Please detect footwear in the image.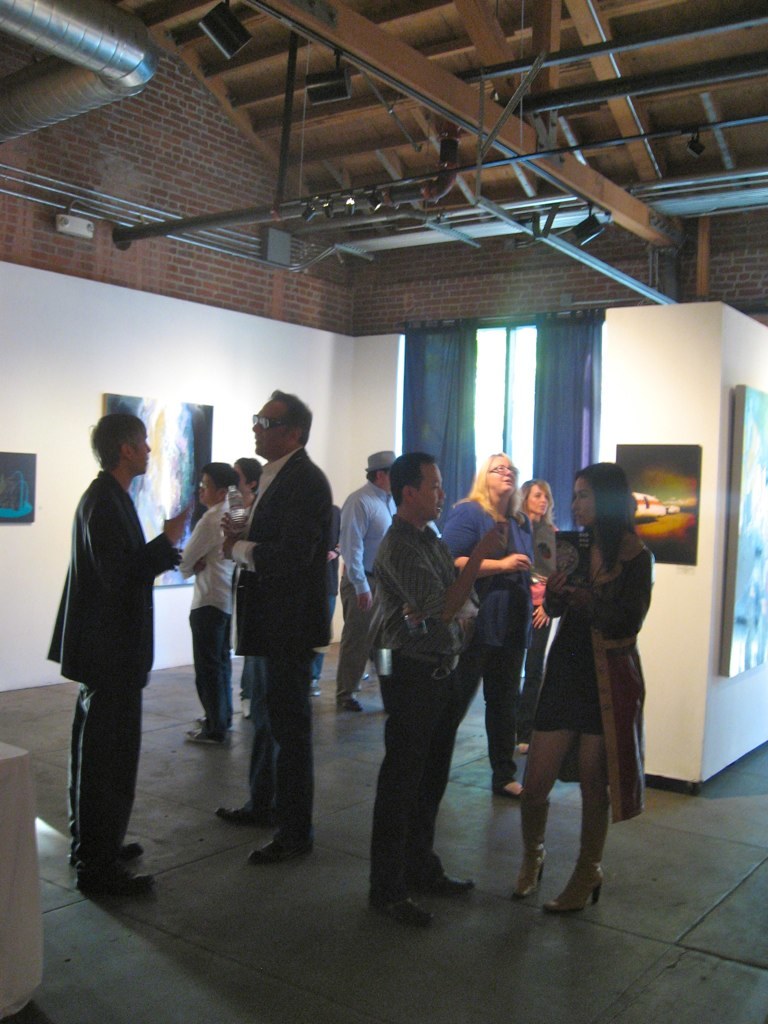
select_region(185, 729, 226, 745).
